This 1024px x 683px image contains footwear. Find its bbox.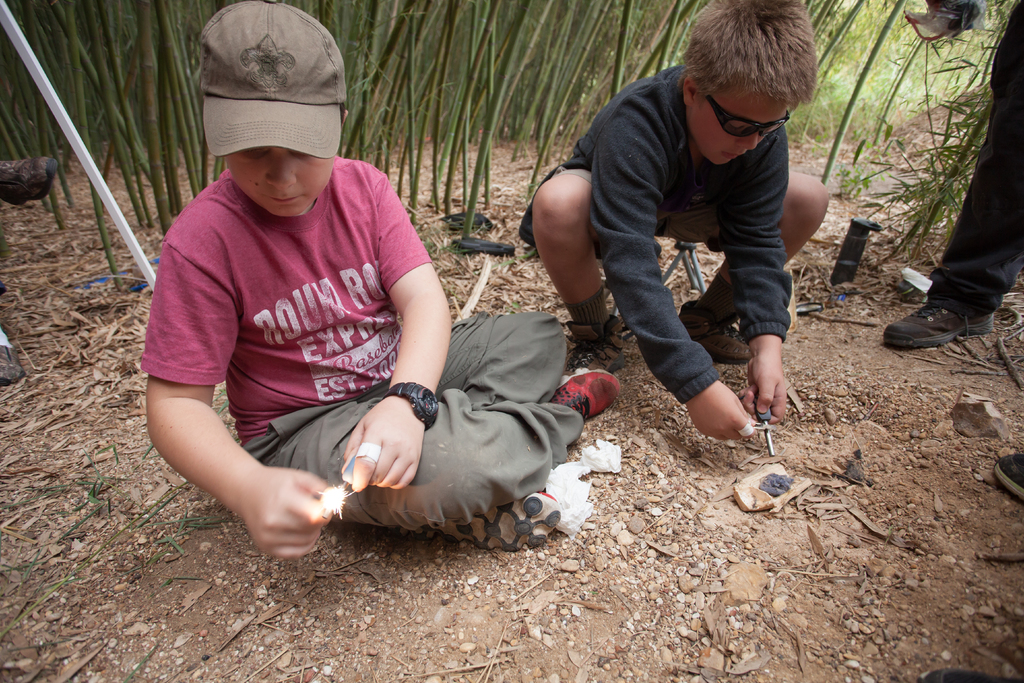
433:490:563:555.
